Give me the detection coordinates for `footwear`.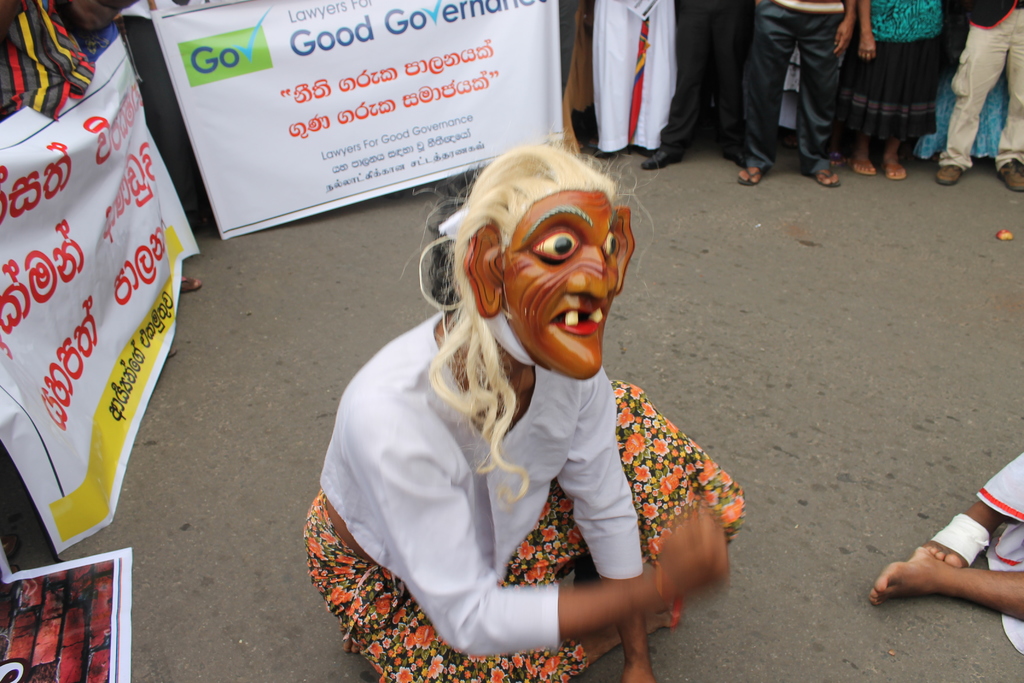
<bbox>1000, 160, 1023, 188</bbox>.
